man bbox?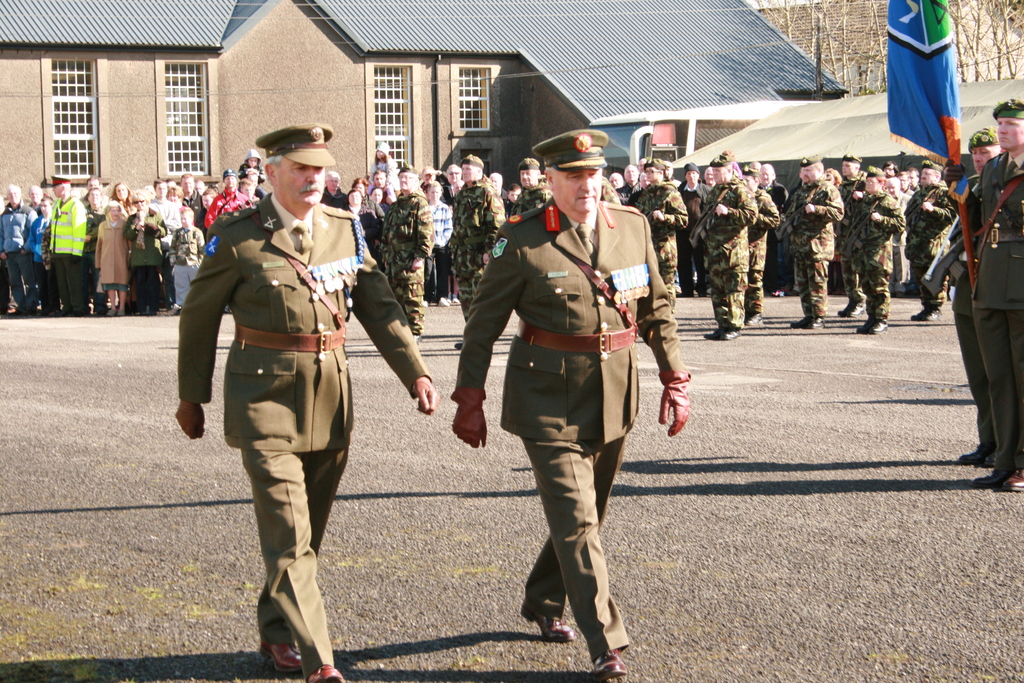
Rect(788, 156, 842, 325)
